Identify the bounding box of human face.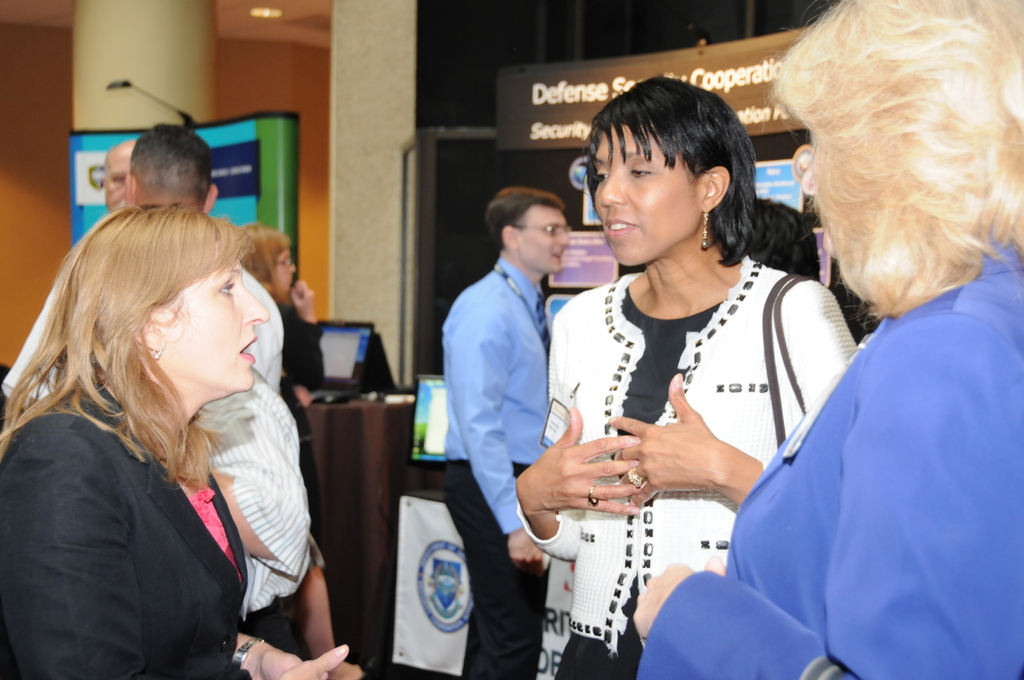
box(162, 264, 267, 391).
